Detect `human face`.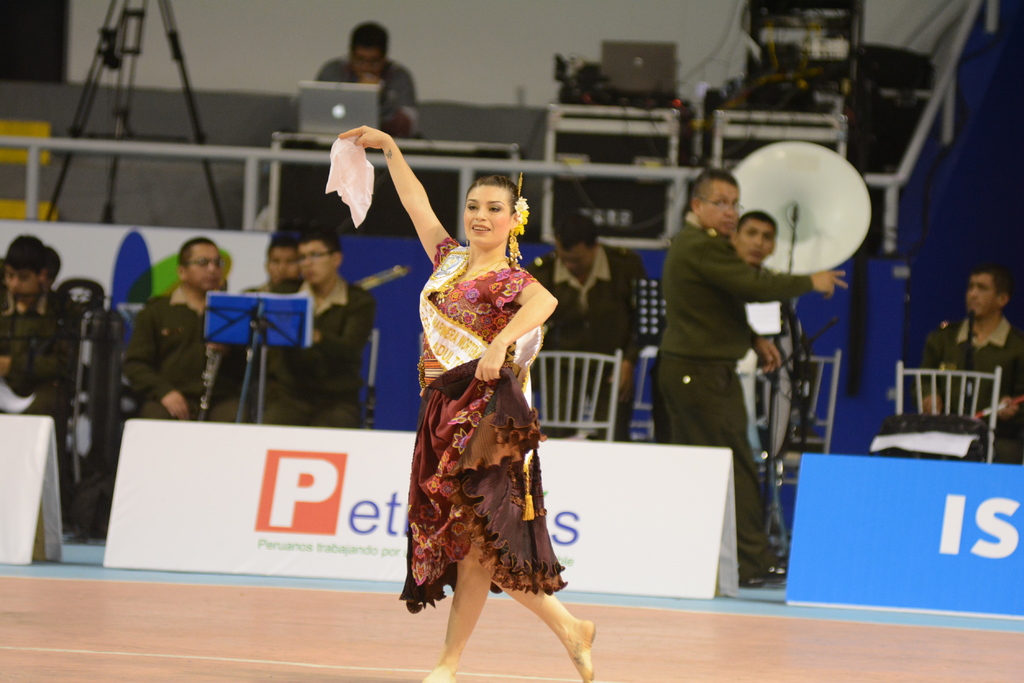
Detected at box(703, 182, 733, 235).
